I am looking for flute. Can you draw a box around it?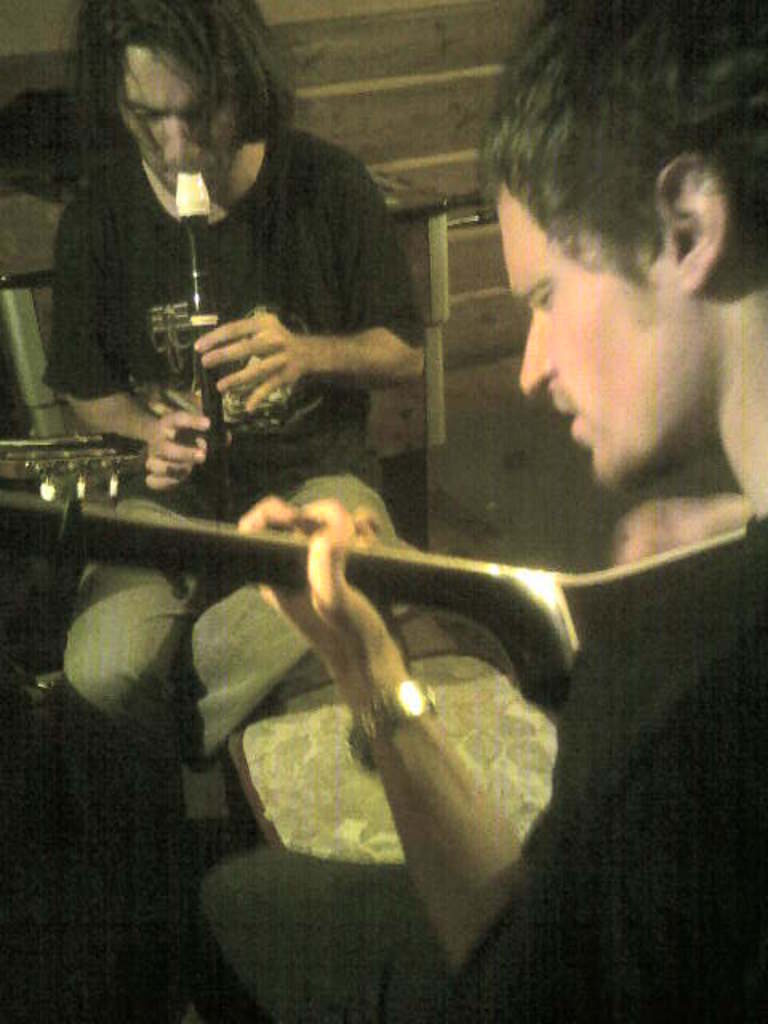
Sure, the bounding box is 173 163 237 598.
